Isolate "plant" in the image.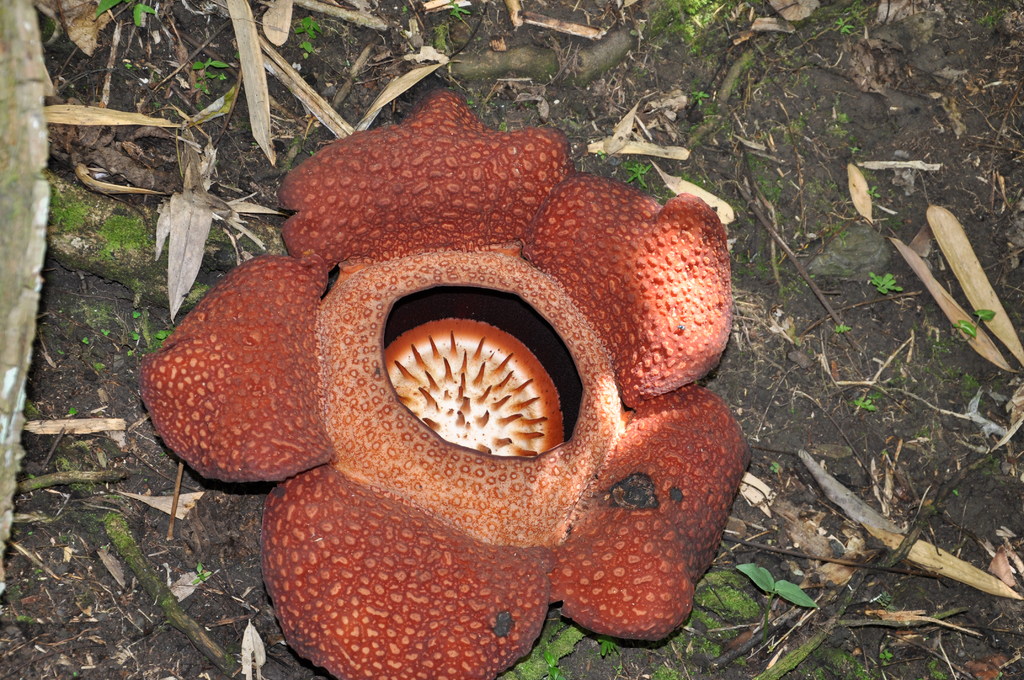
Isolated region: box(735, 559, 819, 642).
